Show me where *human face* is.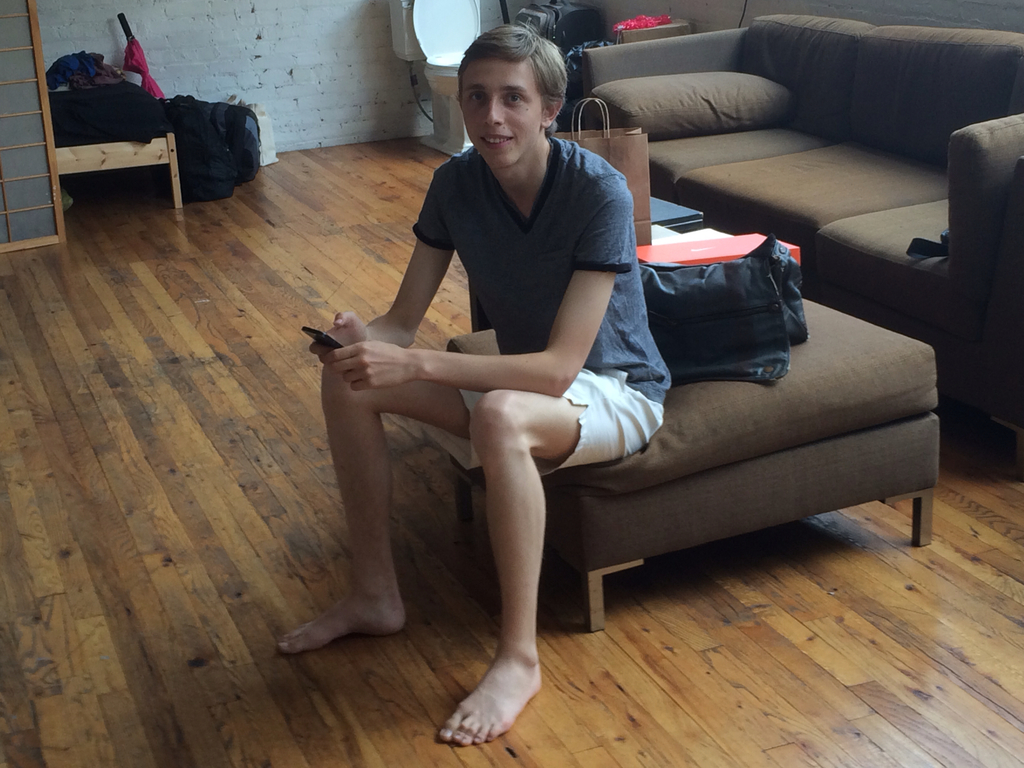
*human face* is at bbox(458, 61, 548, 170).
